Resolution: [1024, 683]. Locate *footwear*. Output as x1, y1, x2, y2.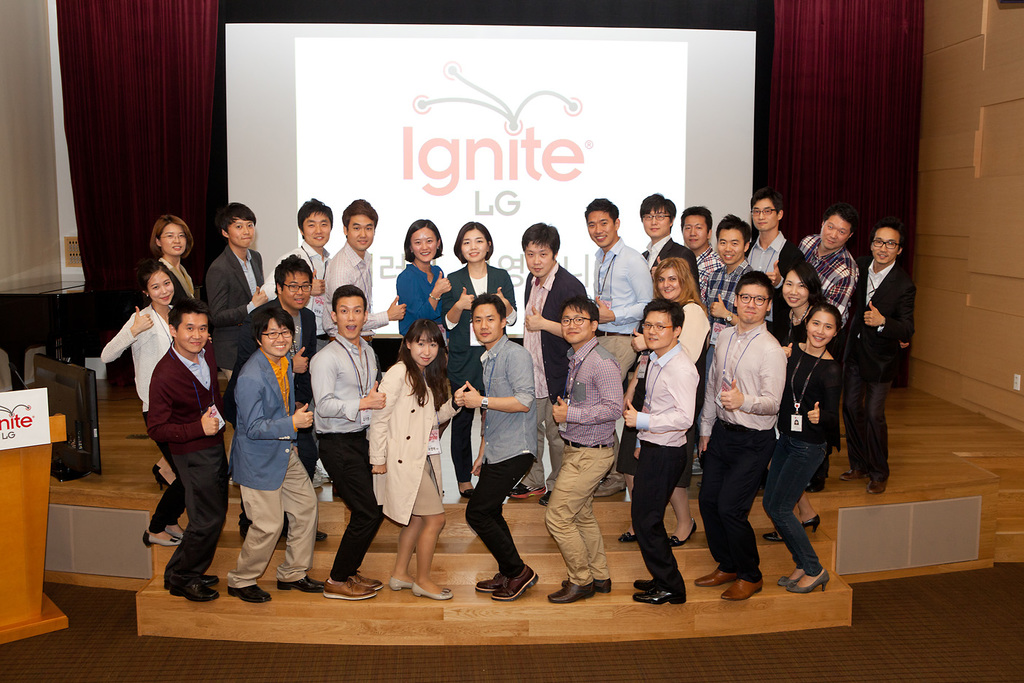
667, 517, 699, 544.
